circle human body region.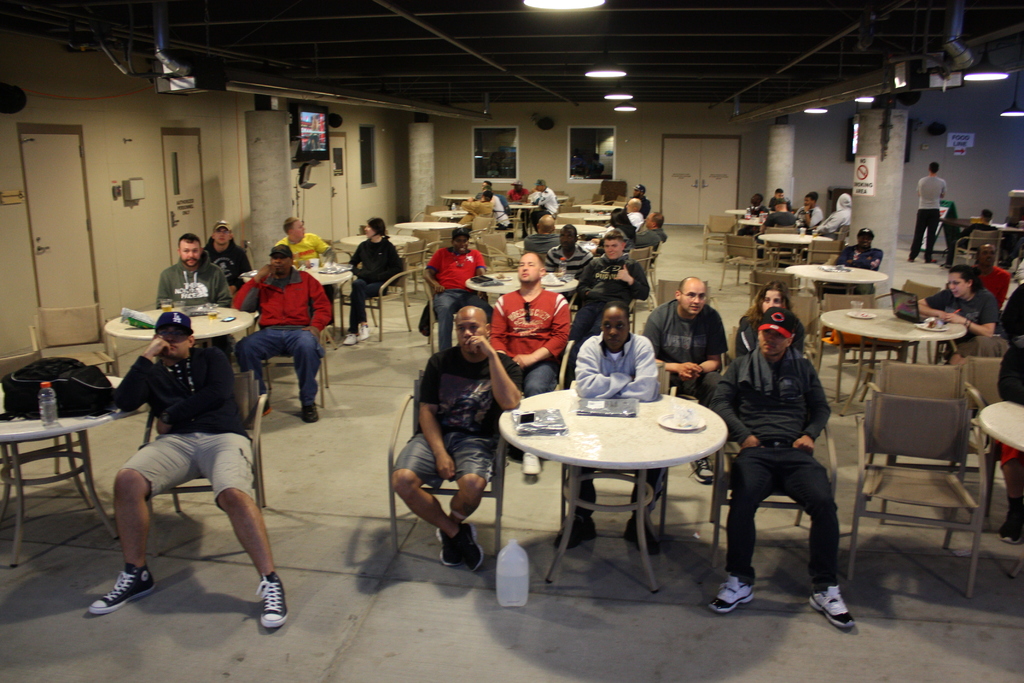
Region: [156, 236, 229, 307].
